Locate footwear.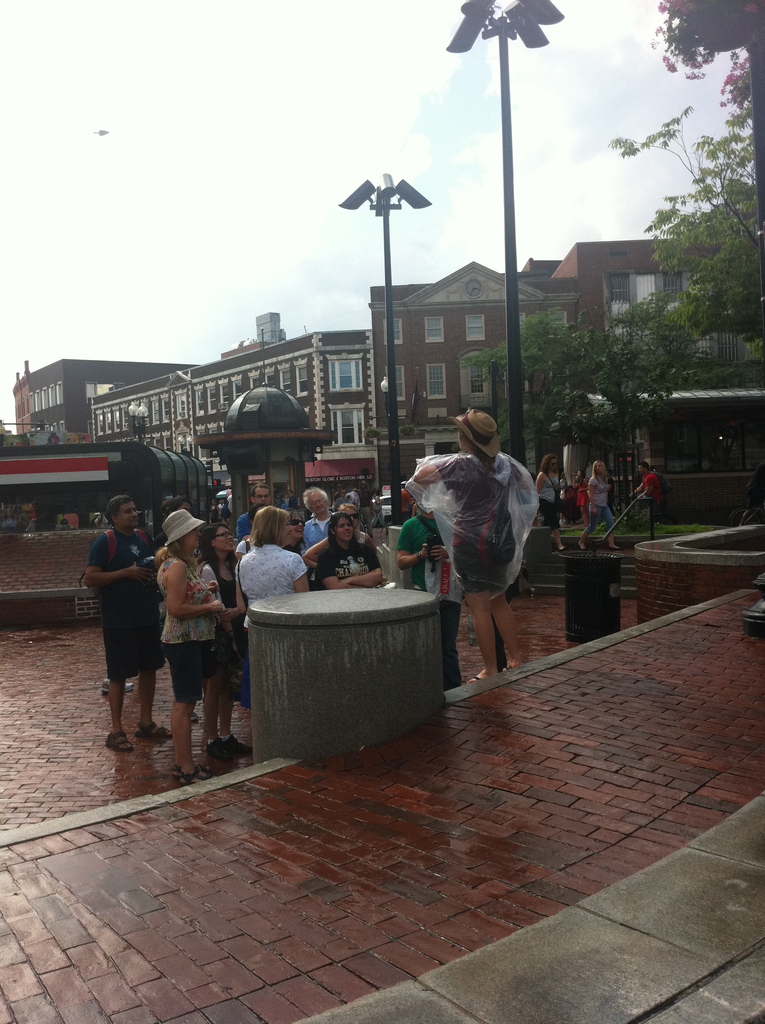
Bounding box: x1=559 y1=521 x2=564 y2=524.
